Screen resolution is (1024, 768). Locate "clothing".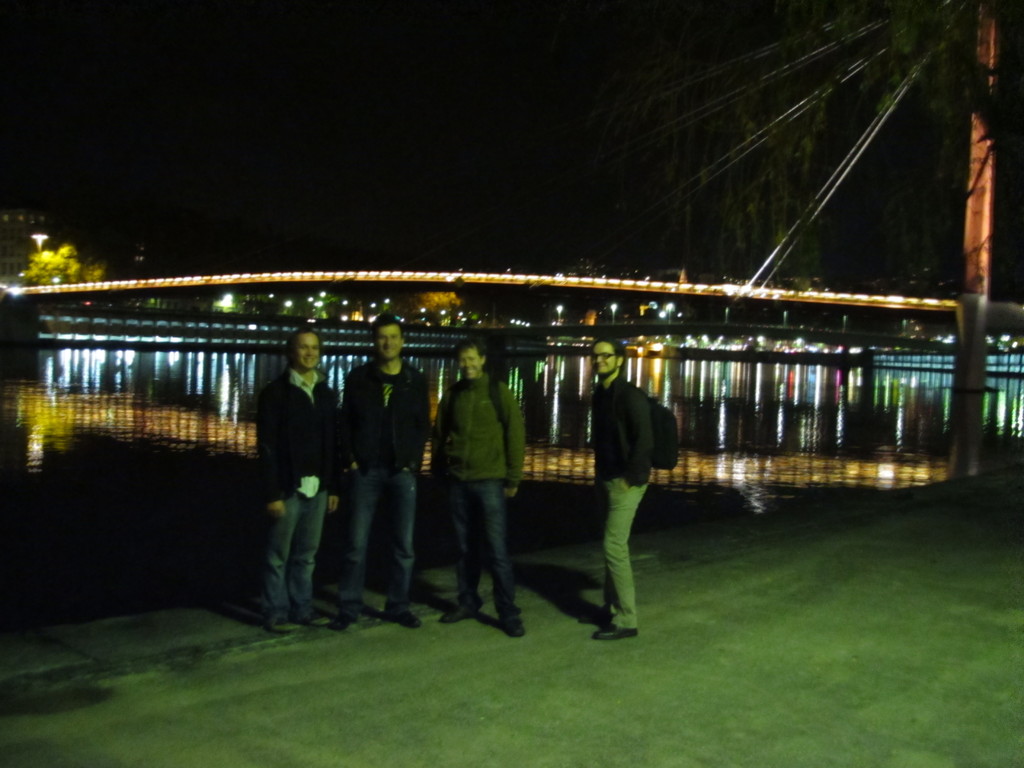
x1=335, y1=352, x2=437, y2=605.
